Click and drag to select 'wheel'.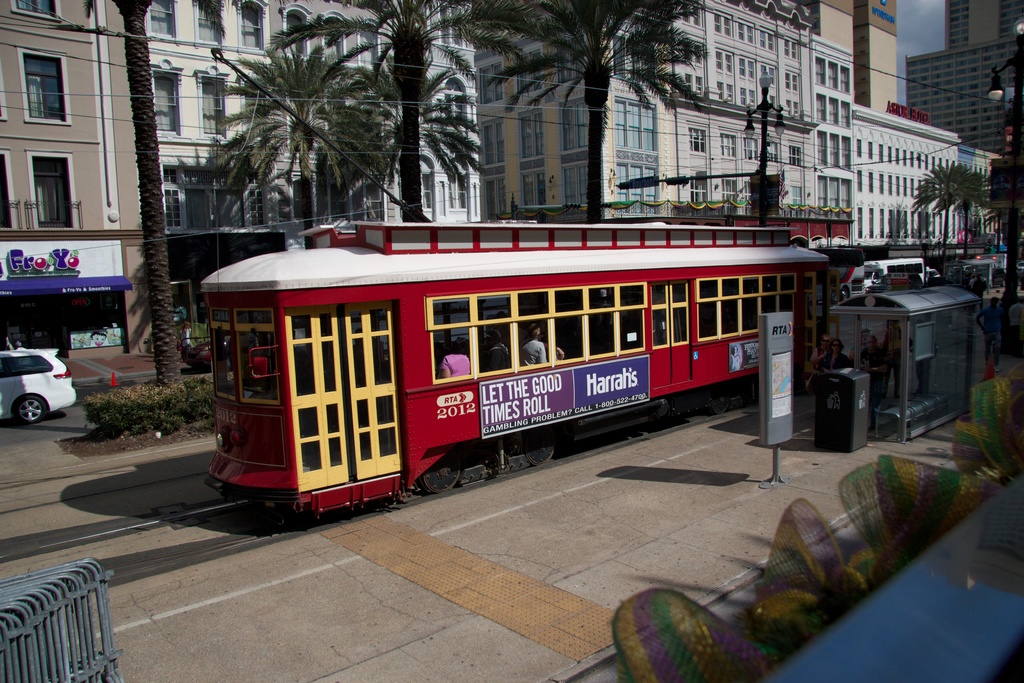
Selection: 12:391:51:425.
